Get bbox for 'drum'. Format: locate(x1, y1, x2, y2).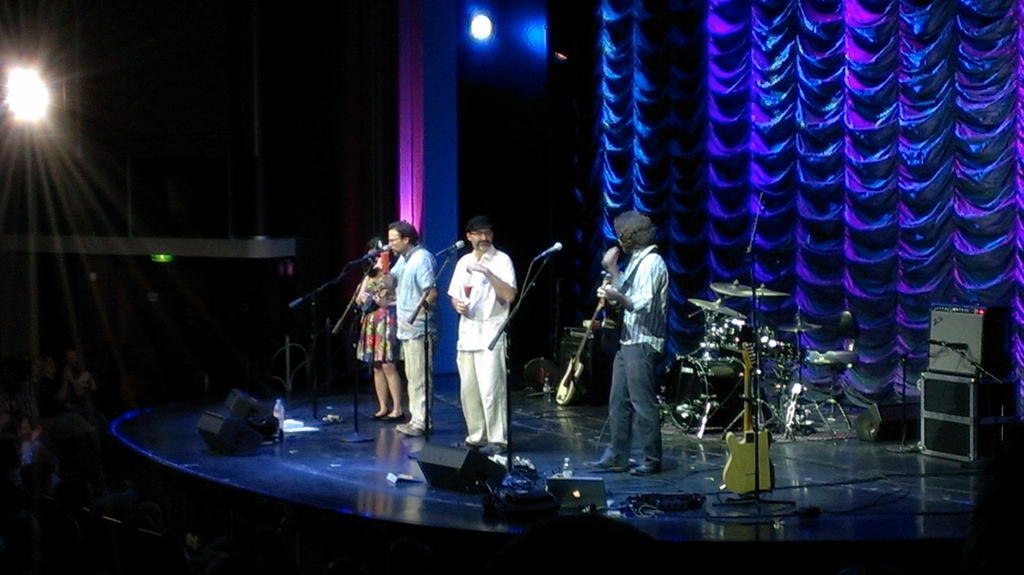
locate(722, 318, 749, 348).
